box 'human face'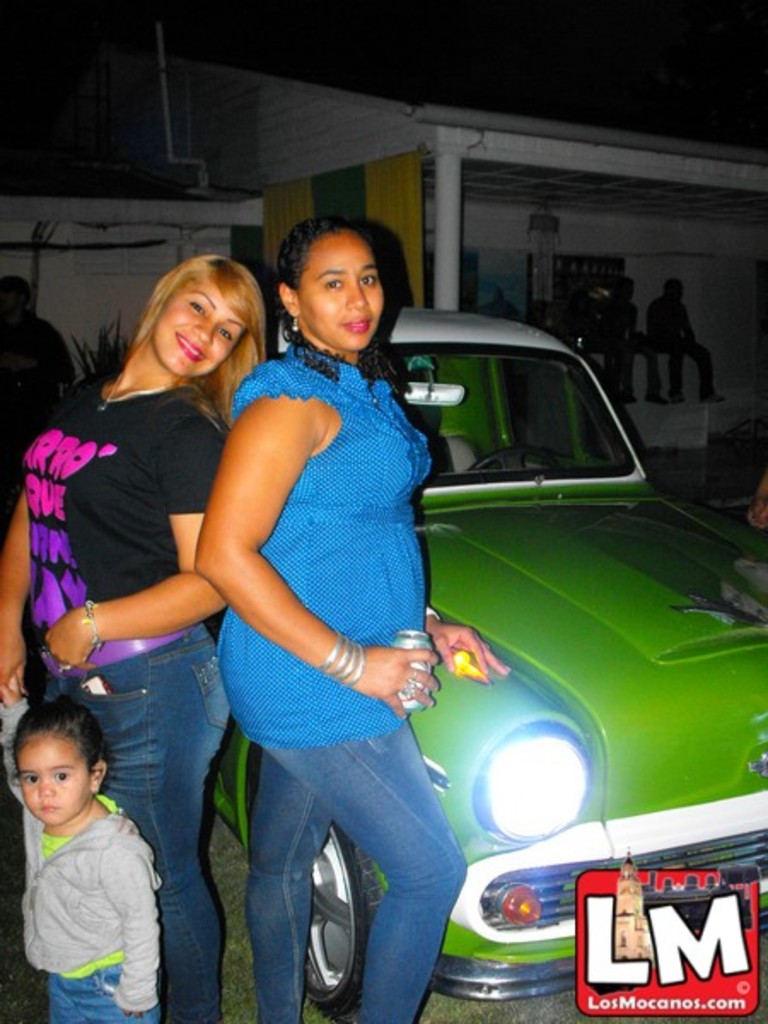
19 729 97 831
